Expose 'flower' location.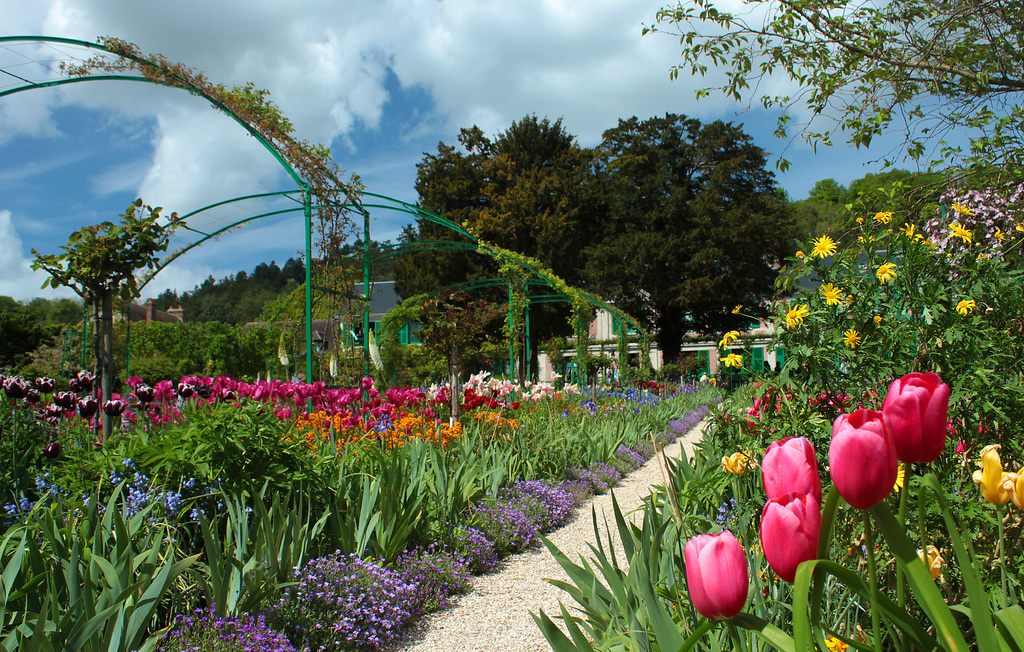
Exposed at <bbox>875, 208, 901, 226</bbox>.
